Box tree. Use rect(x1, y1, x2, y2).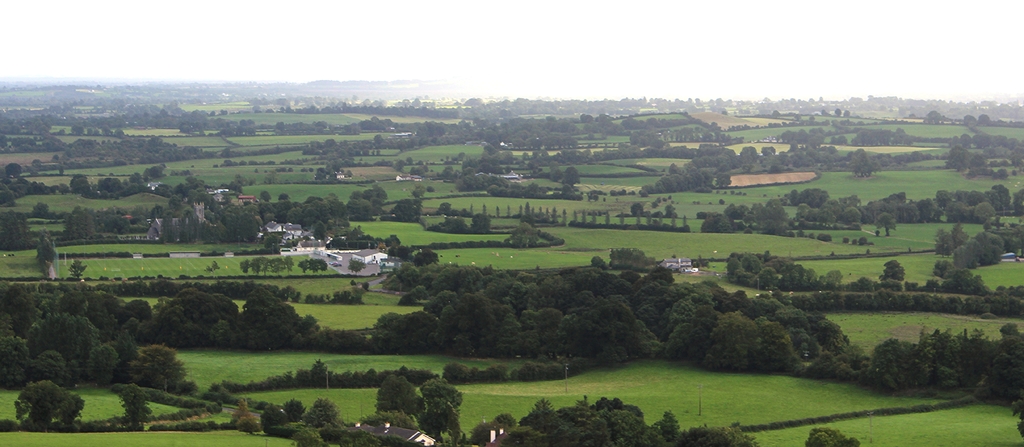
rect(845, 209, 867, 226).
